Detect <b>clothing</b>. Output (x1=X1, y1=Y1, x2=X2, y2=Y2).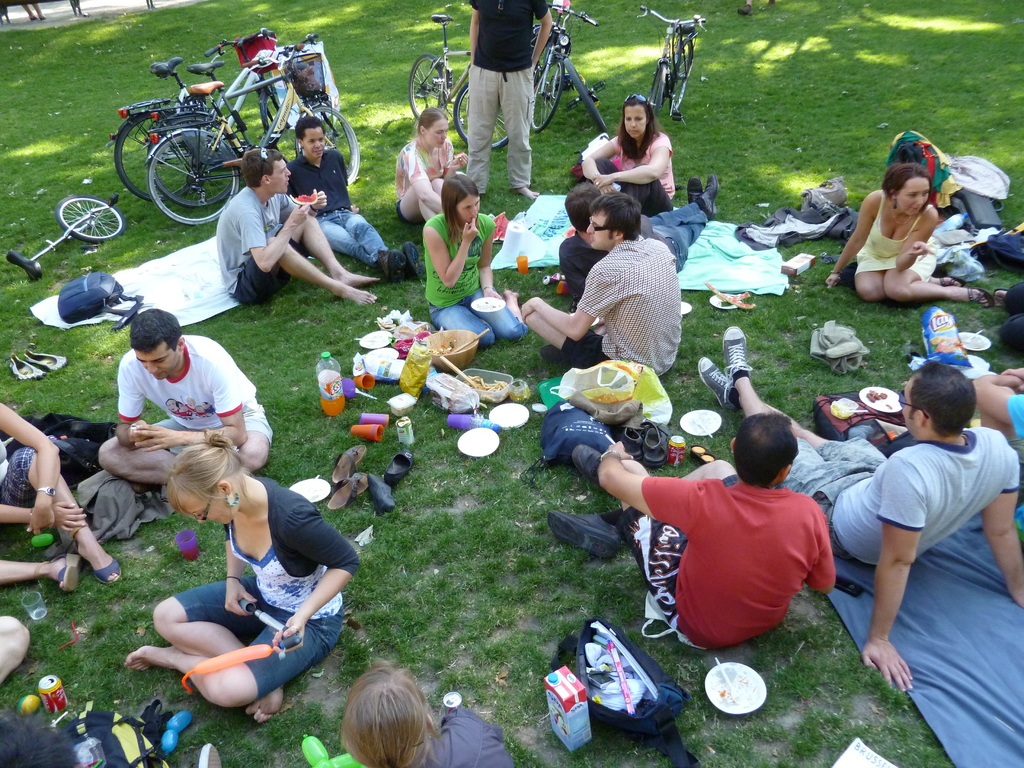
(x1=561, y1=233, x2=676, y2=372).
